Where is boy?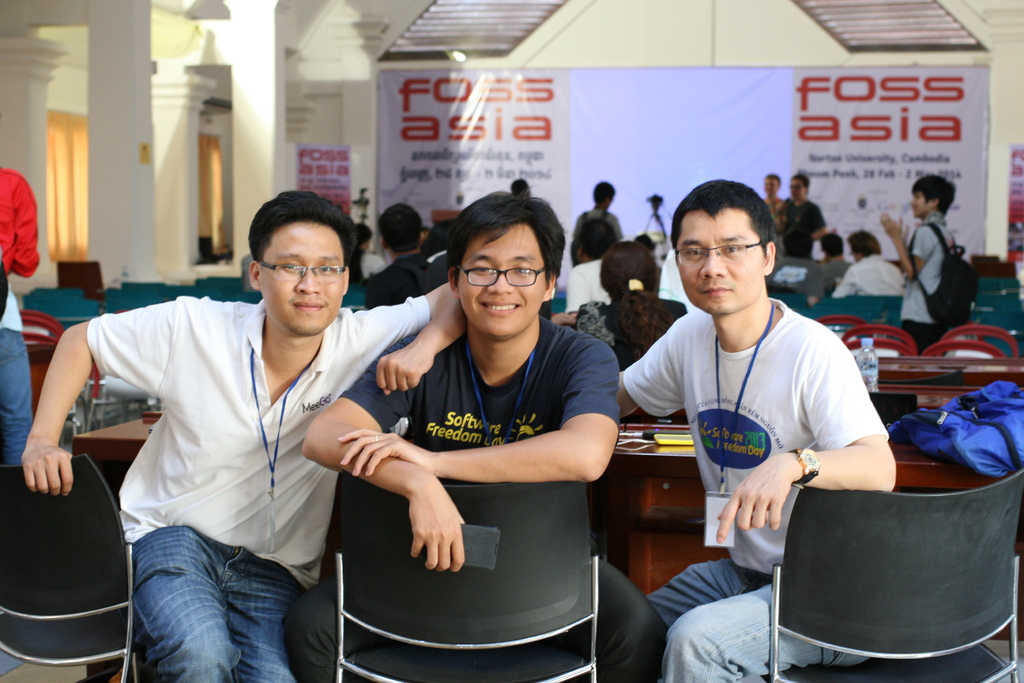
crop(364, 201, 445, 353).
